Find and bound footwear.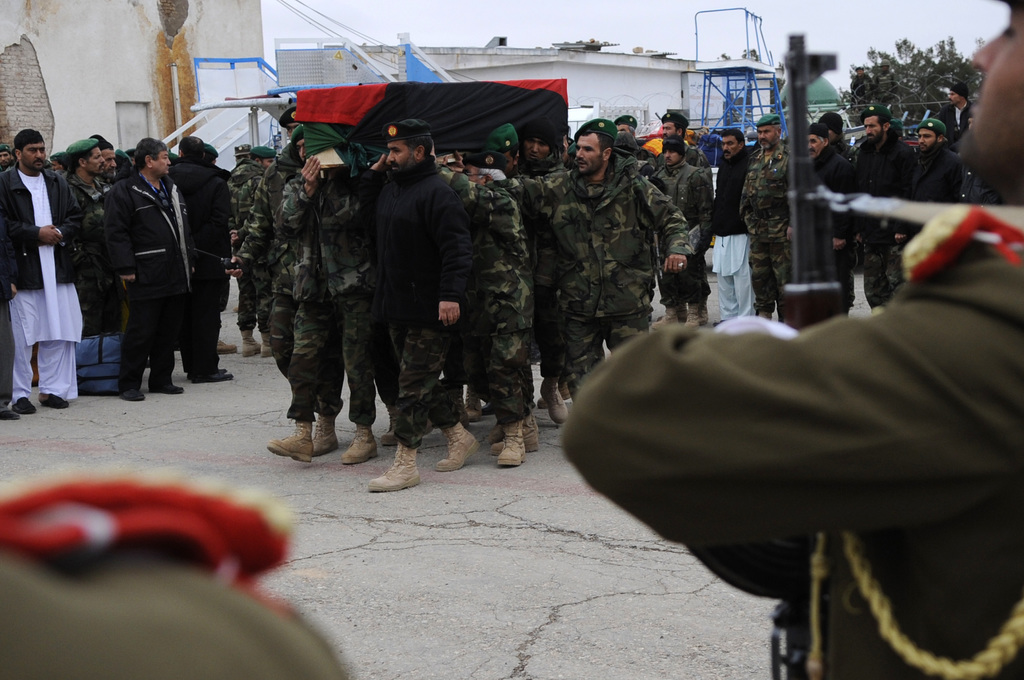
Bound: detection(150, 380, 181, 396).
